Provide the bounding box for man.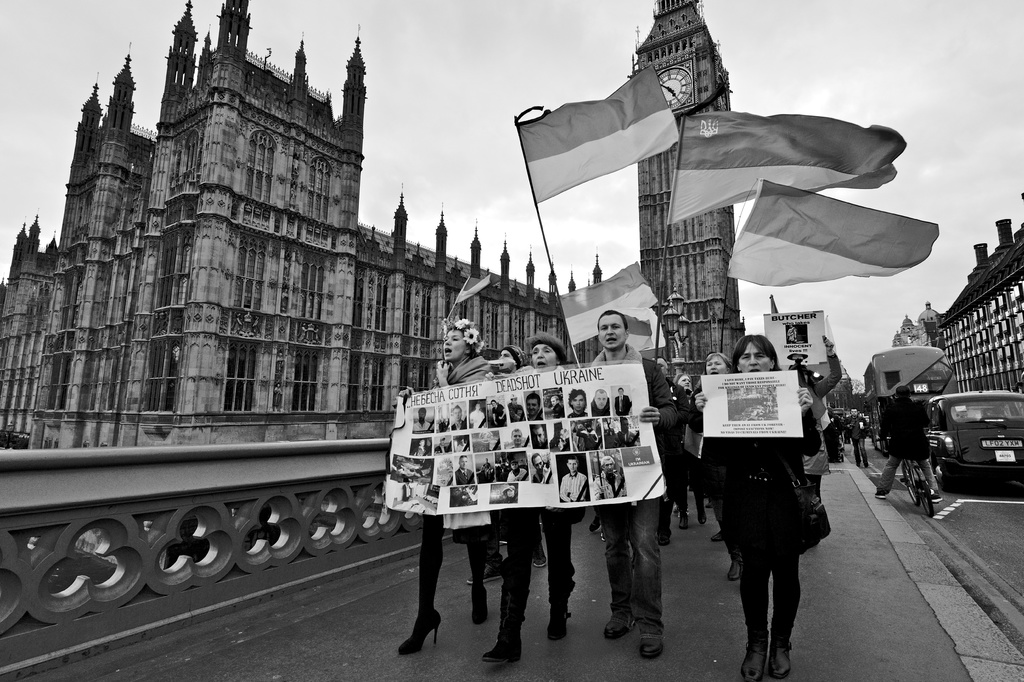
<box>447,405,462,429</box>.
